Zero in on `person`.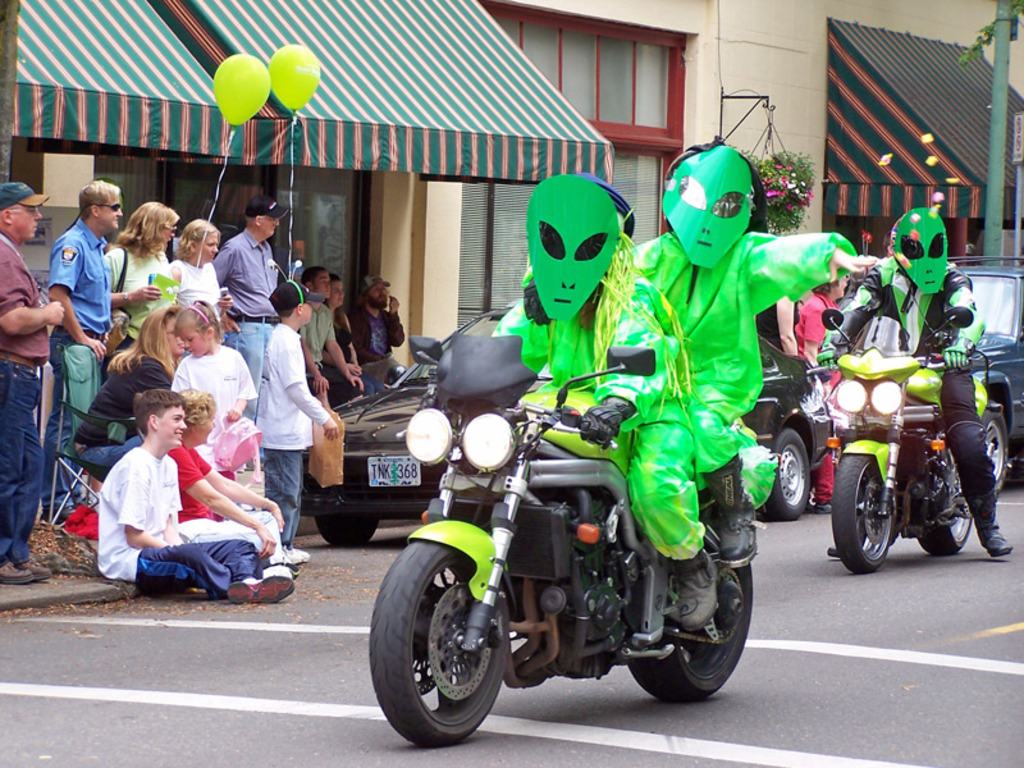
Zeroed in: bbox=(257, 280, 342, 567).
